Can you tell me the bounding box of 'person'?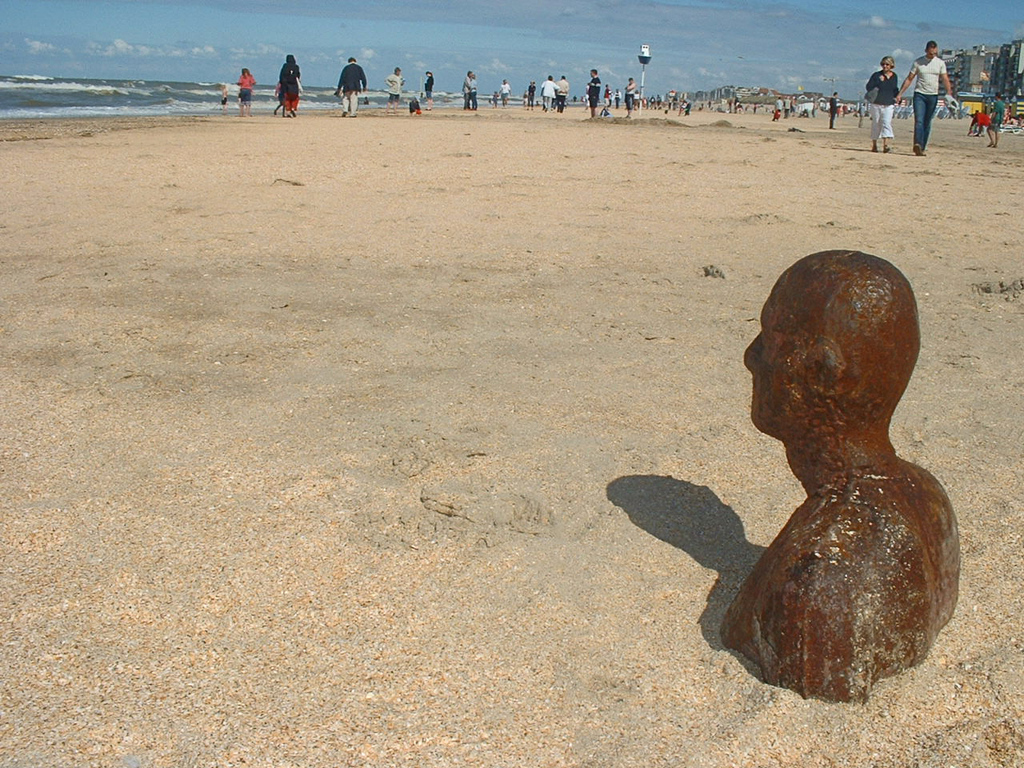
459:72:471:111.
